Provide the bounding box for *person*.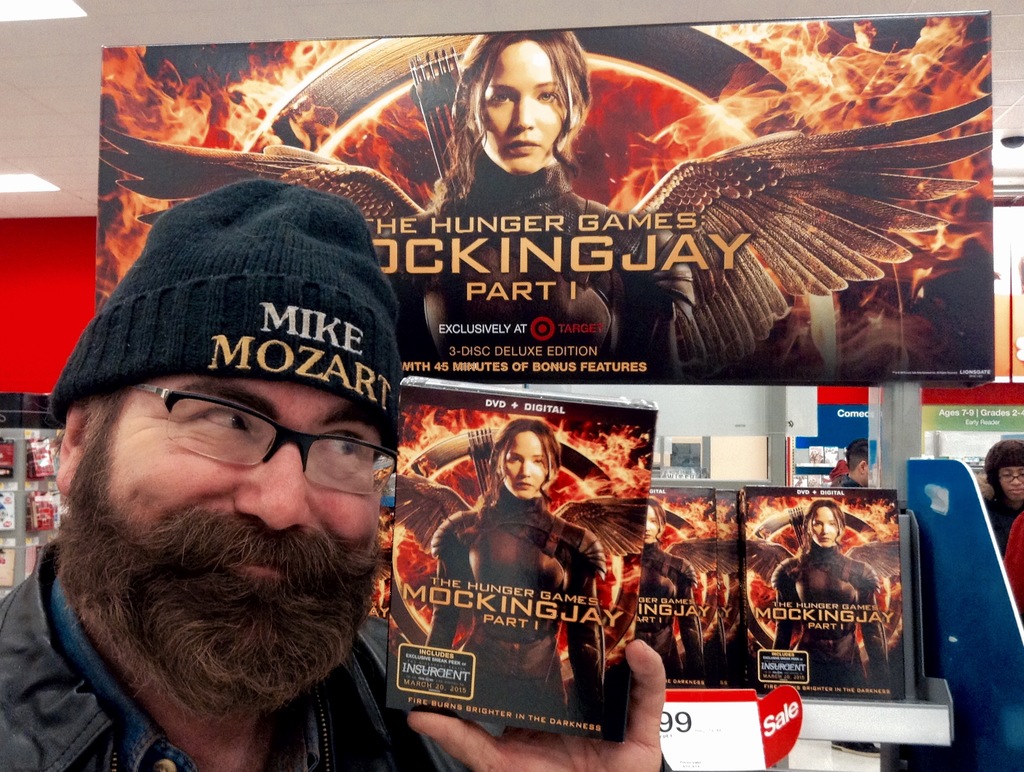
(left=980, top=439, right=1023, bottom=566).
